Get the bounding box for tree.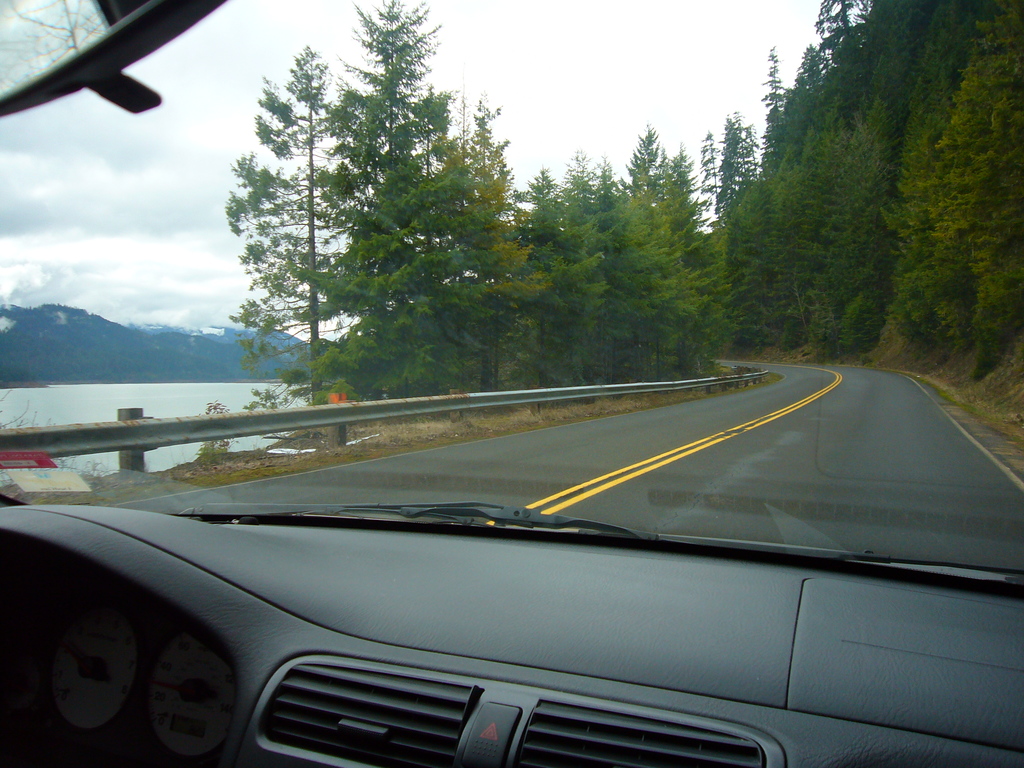
select_region(810, 0, 877, 75).
